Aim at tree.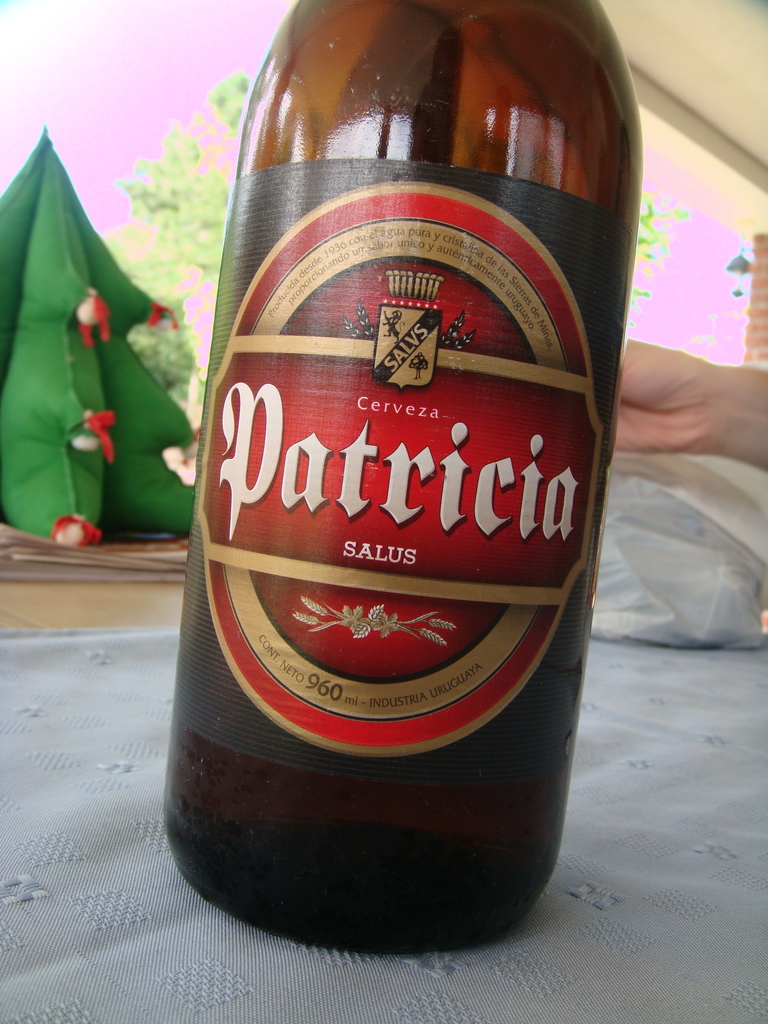
Aimed at 98 72 237 413.
